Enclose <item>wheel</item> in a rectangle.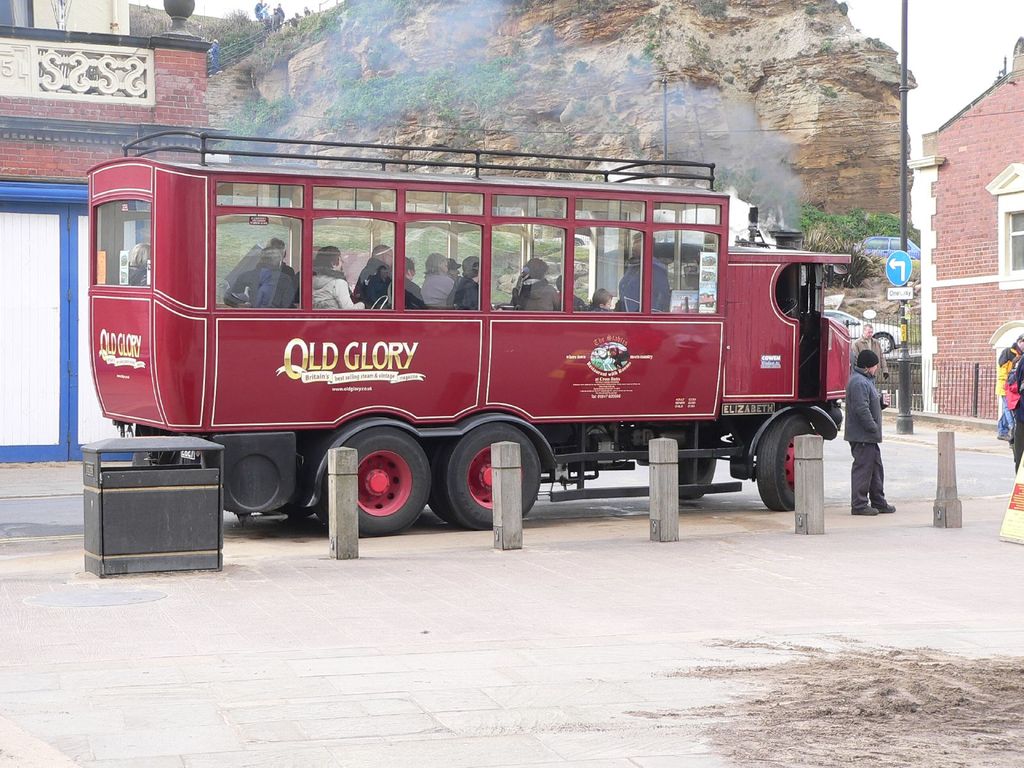
select_region(445, 424, 542, 531).
